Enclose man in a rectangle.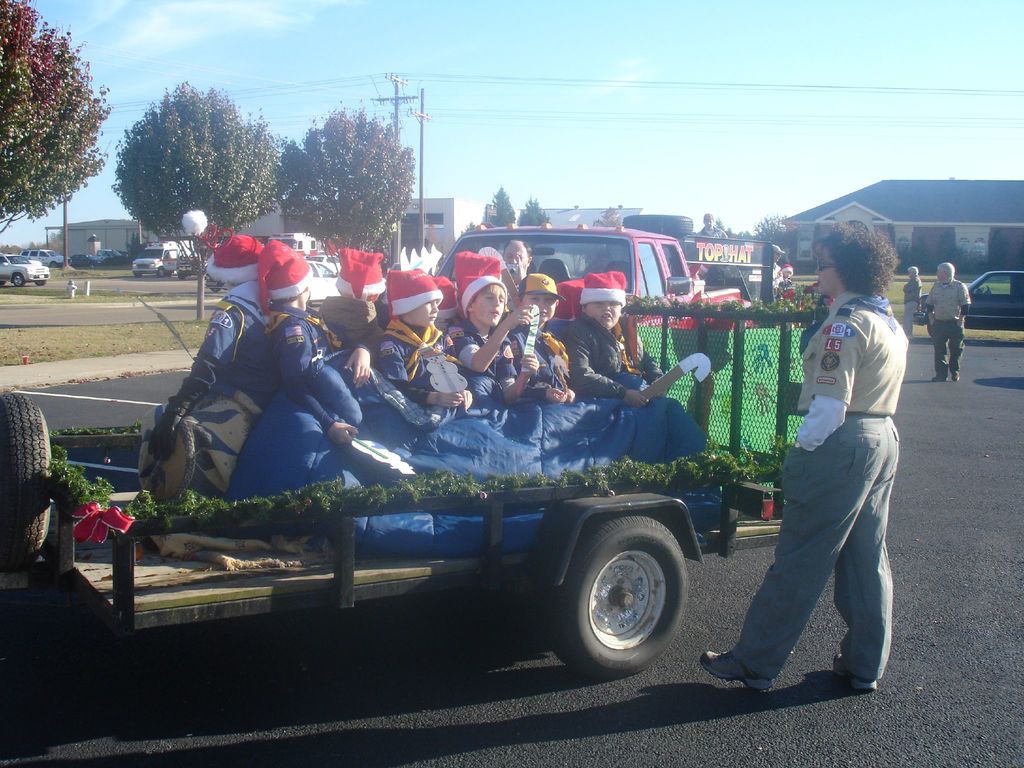
region(924, 264, 971, 380).
